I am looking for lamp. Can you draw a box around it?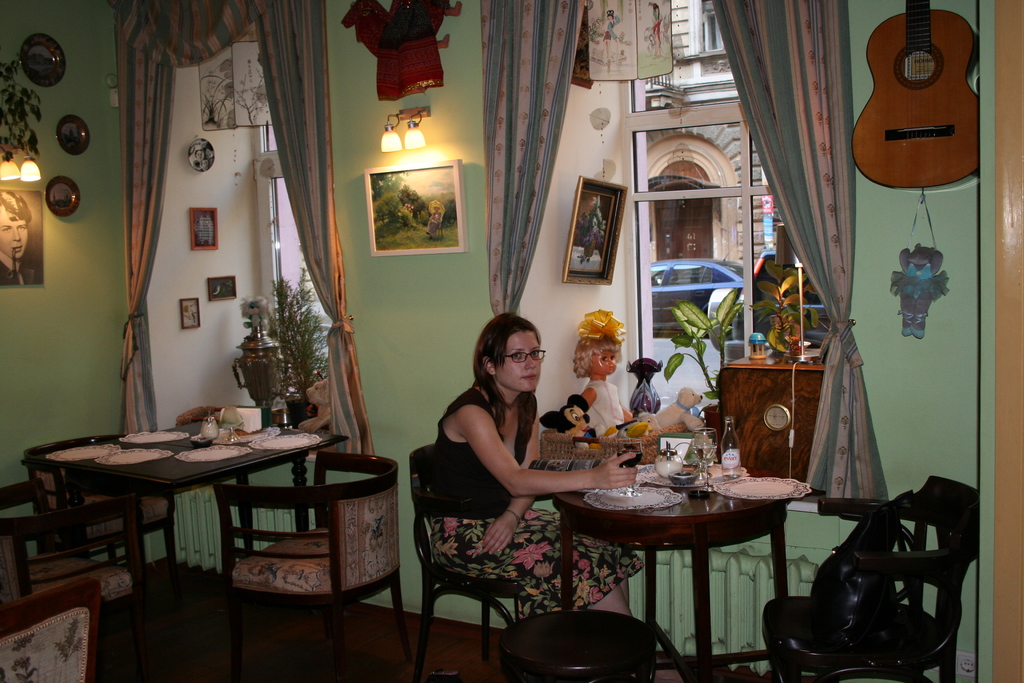
Sure, the bounding box is {"left": 773, "top": 228, "right": 826, "bottom": 362}.
